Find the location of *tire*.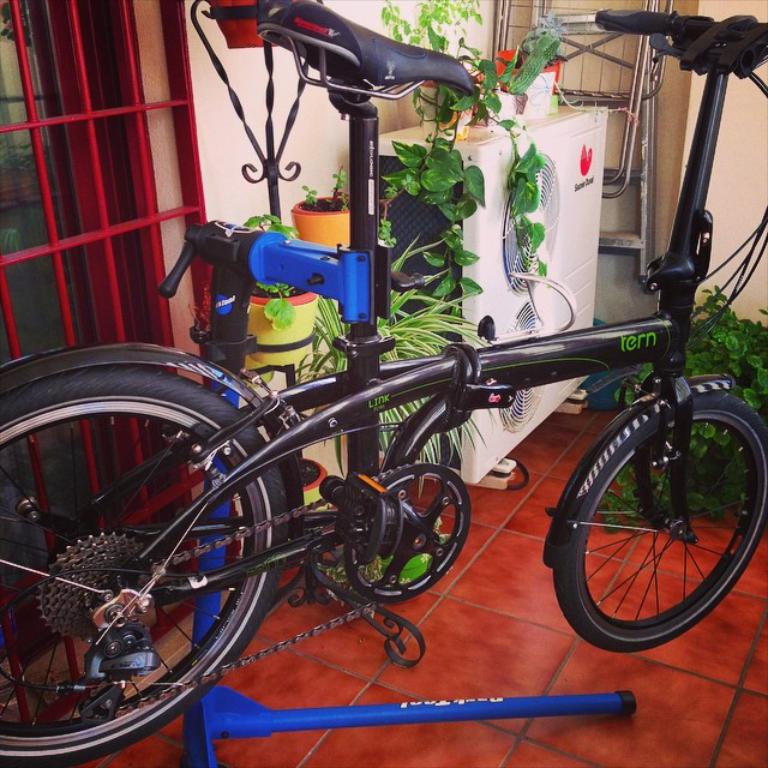
Location: rect(0, 367, 295, 767).
